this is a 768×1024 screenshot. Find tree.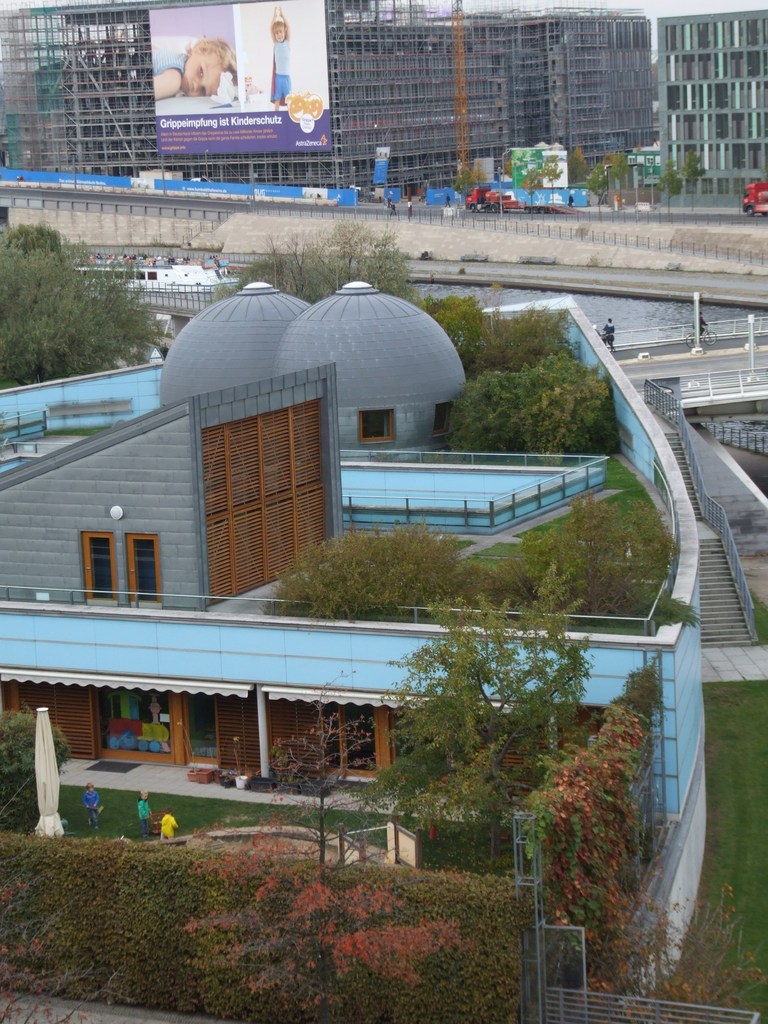
Bounding box: Rect(460, 495, 675, 616).
